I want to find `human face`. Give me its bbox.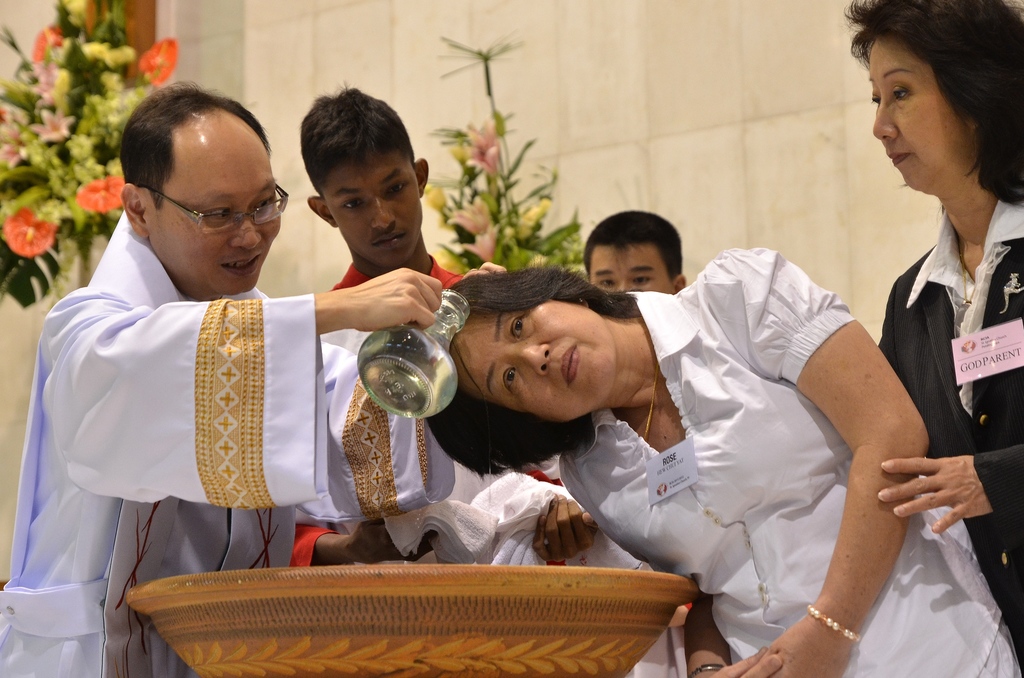
select_region(449, 298, 619, 424).
